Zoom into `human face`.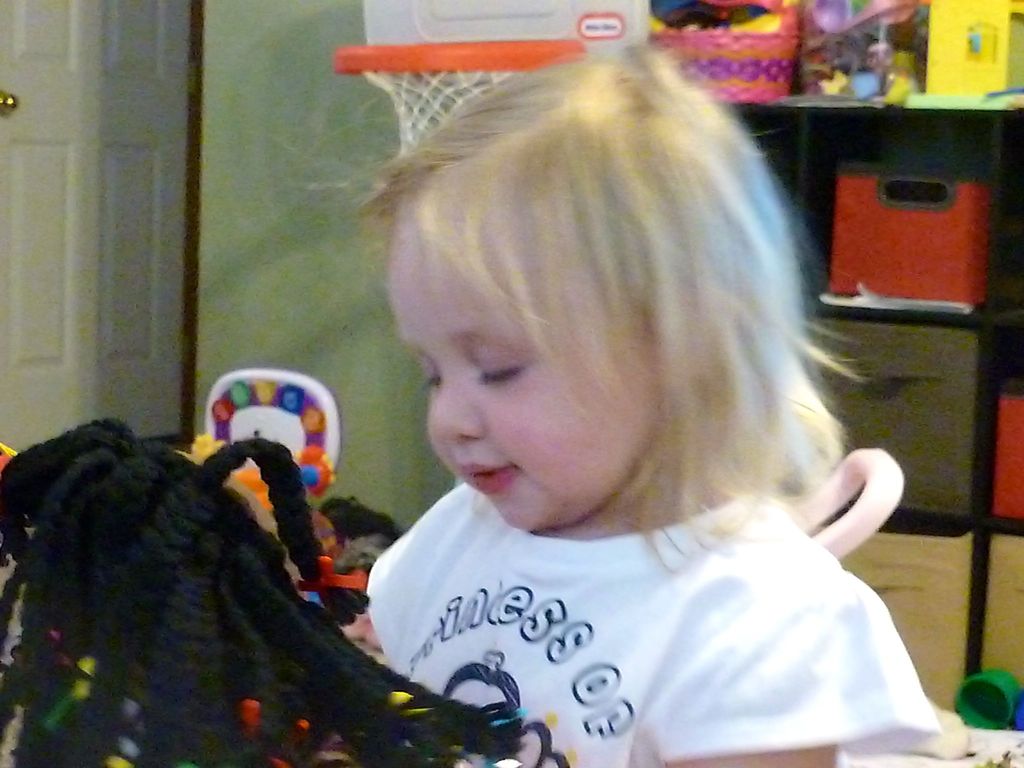
Zoom target: x1=371 y1=190 x2=685 y2=537.
